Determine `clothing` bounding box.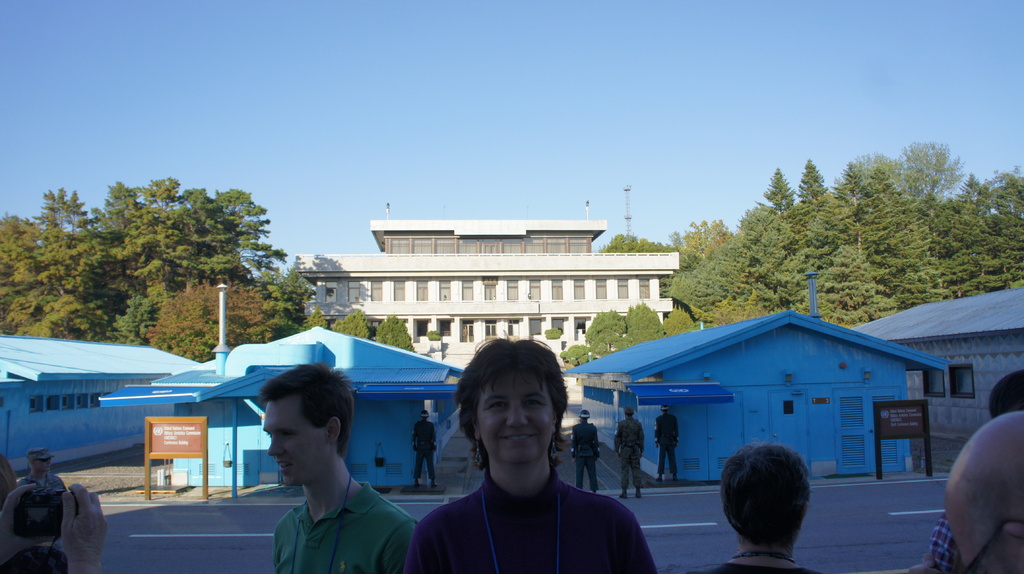
Determined: [x1=411, y1=420, x2=654, y2=573].
